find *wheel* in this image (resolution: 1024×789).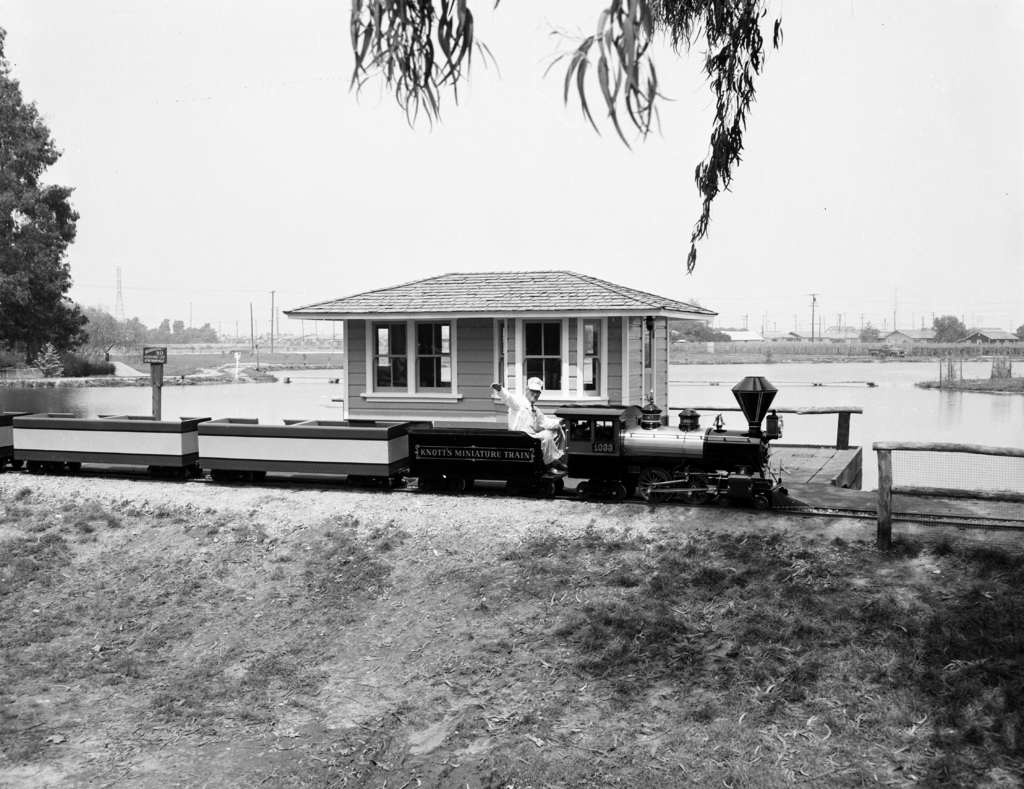
<box>347,475,359,491</box>.
